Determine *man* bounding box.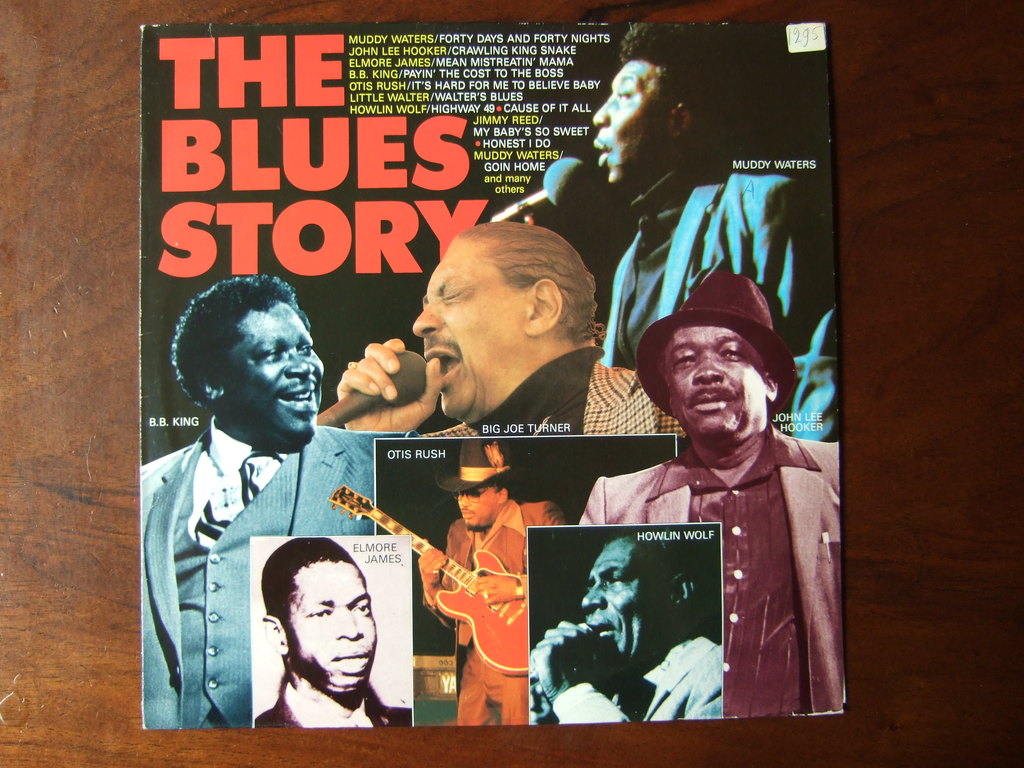
Determined: (x1=417, y1=434, x2=582, y2=726).
